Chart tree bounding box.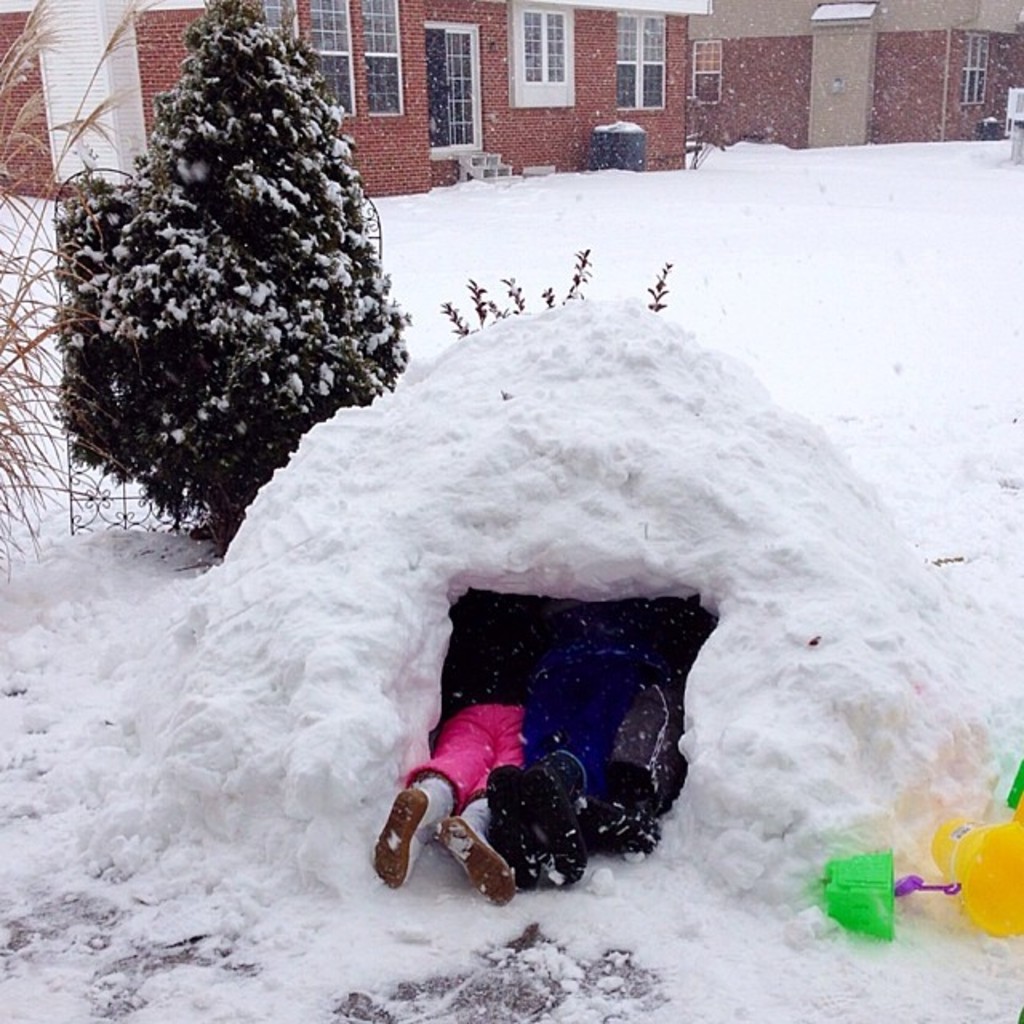
Charted: [x1=45, y1=11, x2=422, y2=554].
